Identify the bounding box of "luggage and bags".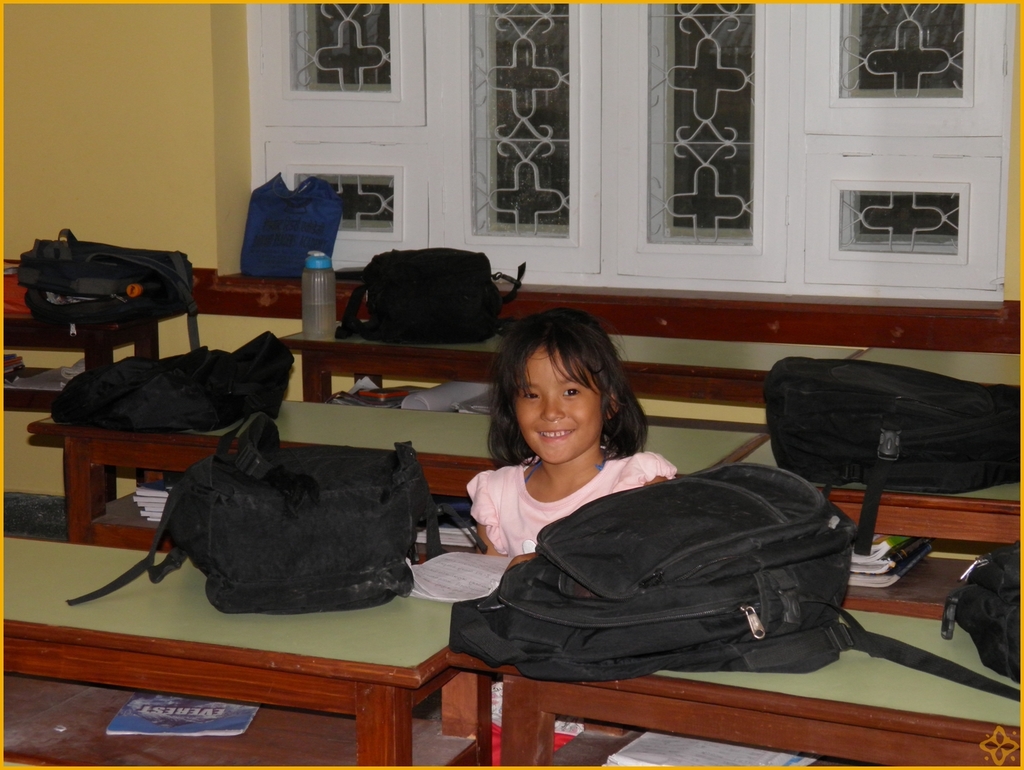
bbox=(25, 230, 204, 345).
